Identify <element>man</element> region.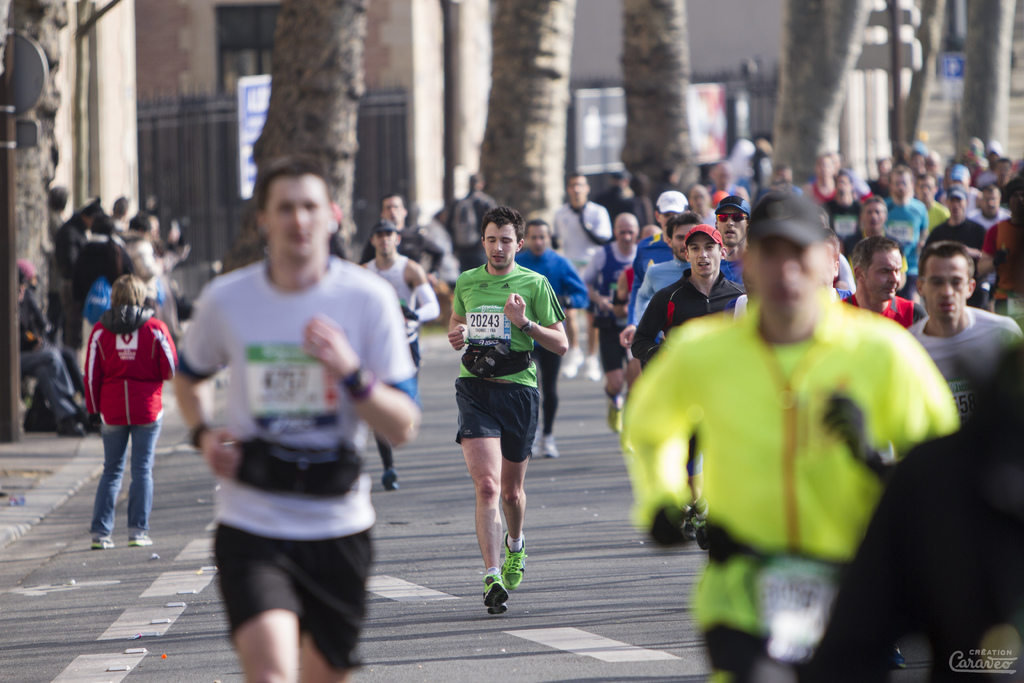
Region: left=628, top=215, right=705, bottom=306.
